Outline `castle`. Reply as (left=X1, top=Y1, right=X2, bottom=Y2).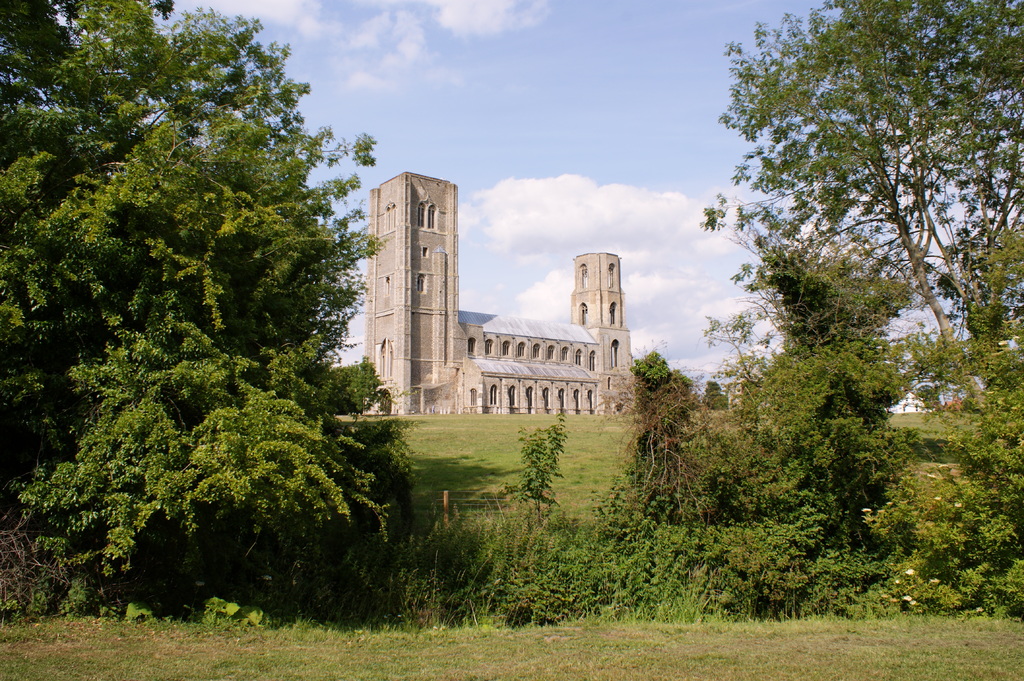
(left=358, top=168, right=637, bottom=417).
